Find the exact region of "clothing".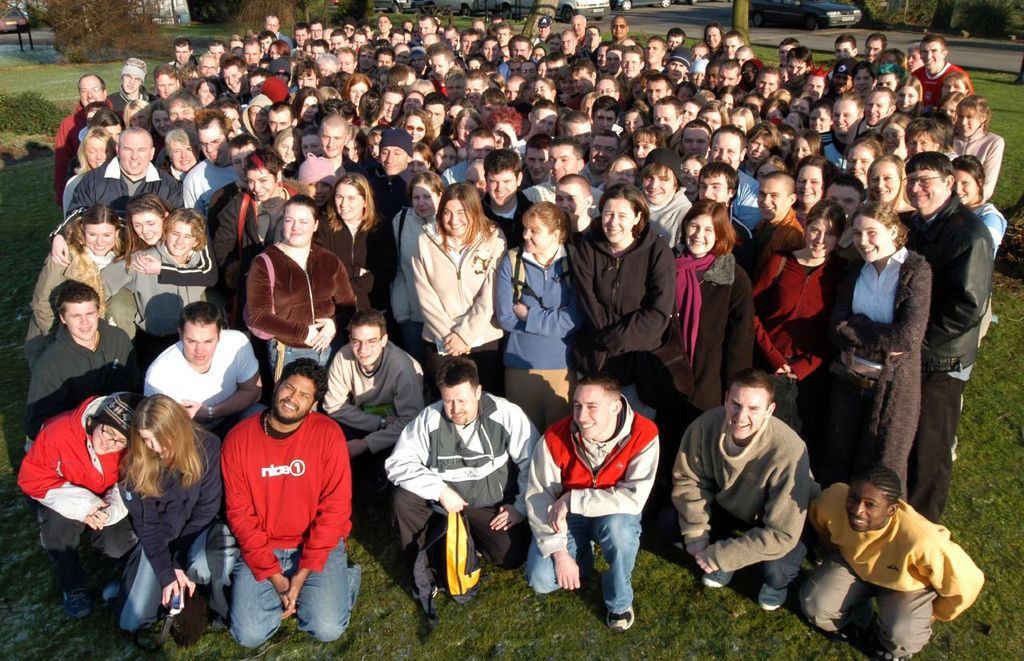
Exact region: [x1=114, y1=431, x2=242, y2=624].
